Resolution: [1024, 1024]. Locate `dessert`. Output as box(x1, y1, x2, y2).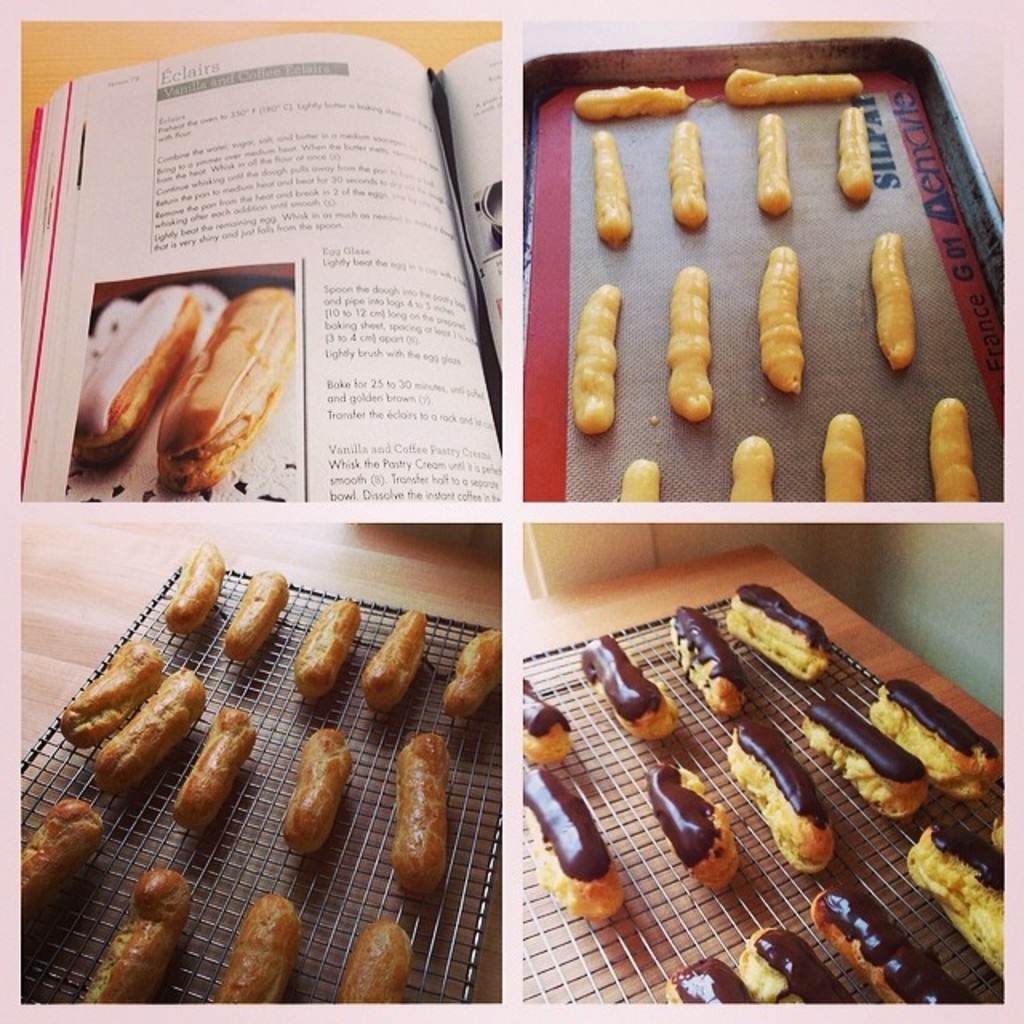
box(821, 413, 861, 502).
